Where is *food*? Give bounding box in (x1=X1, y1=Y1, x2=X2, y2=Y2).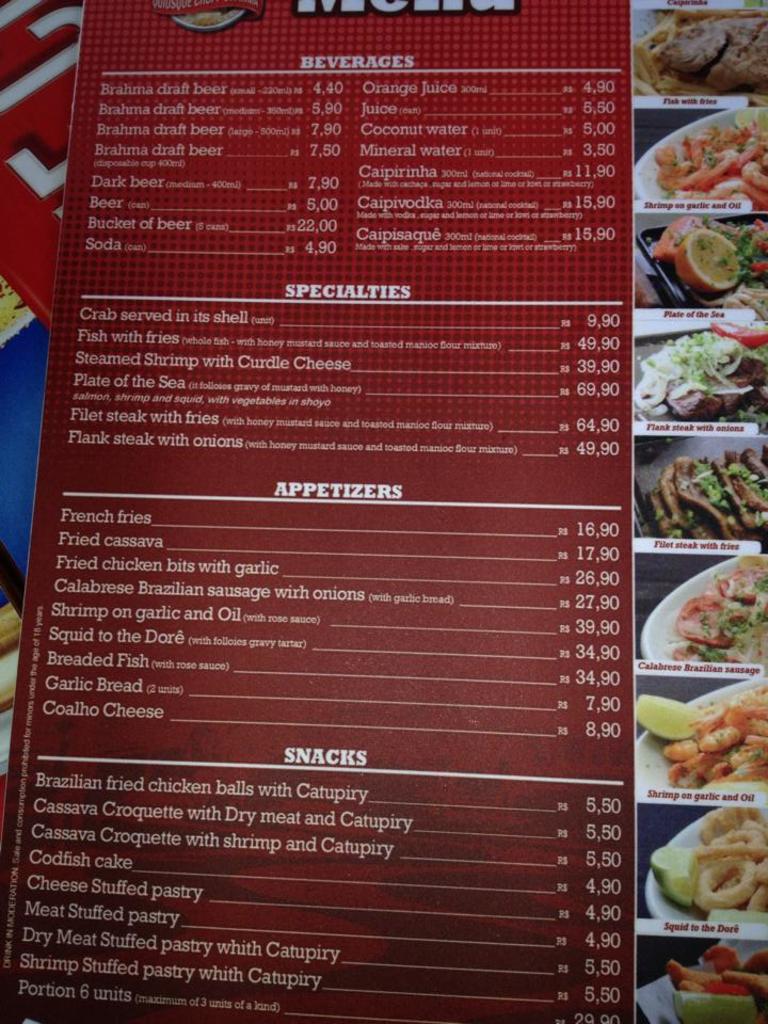
(x1=0, y1=276, x2=32, y2=340).
